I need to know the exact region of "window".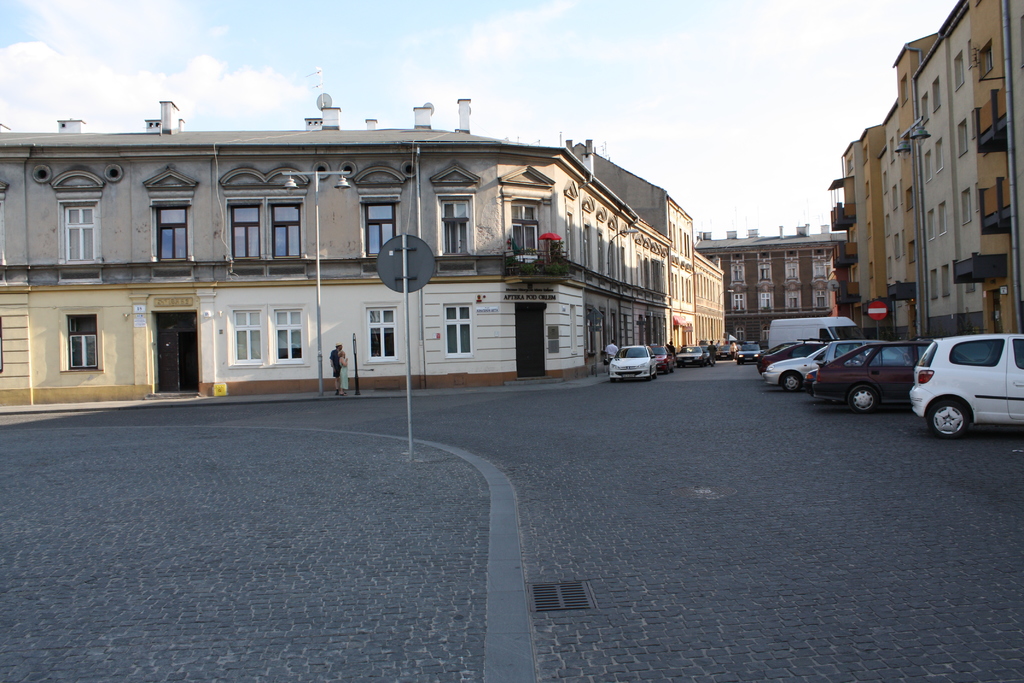
Region: (566,306,579,352).
